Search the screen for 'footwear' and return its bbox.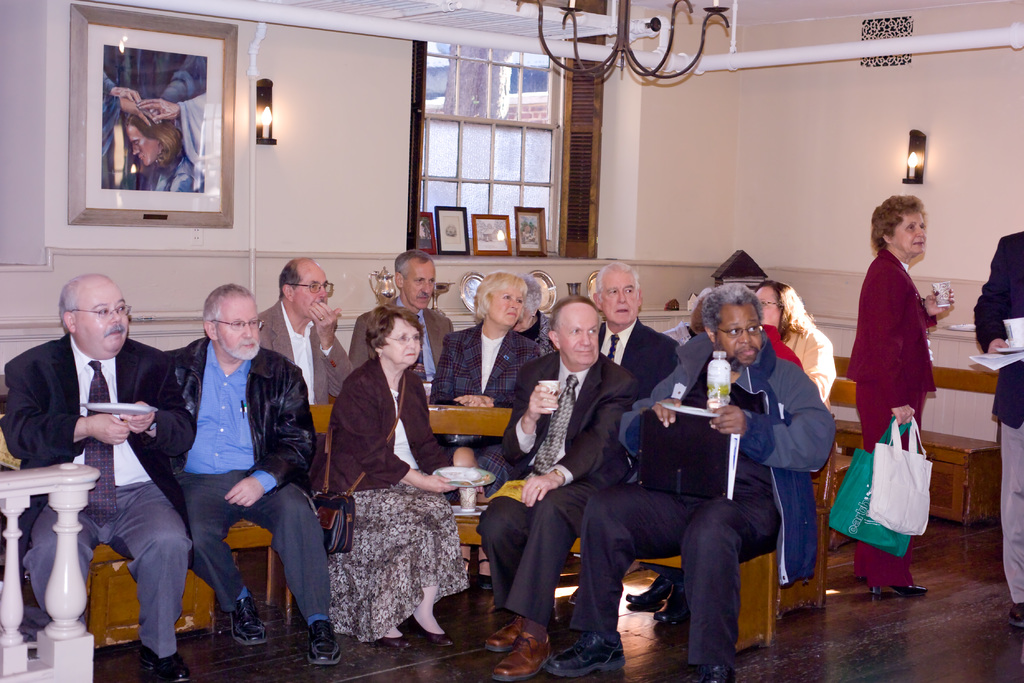
Found: <box>625,577,672,605</box>.
